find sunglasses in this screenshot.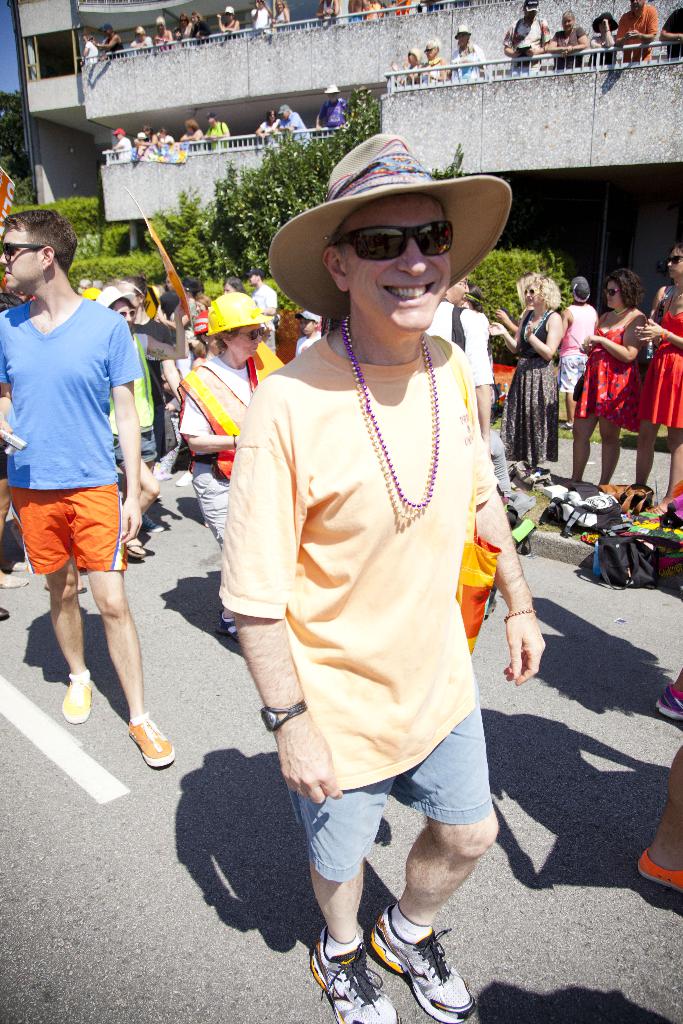
The bounding box for sunglasses is x1=332, y1=218, x2=454, y2=262.
